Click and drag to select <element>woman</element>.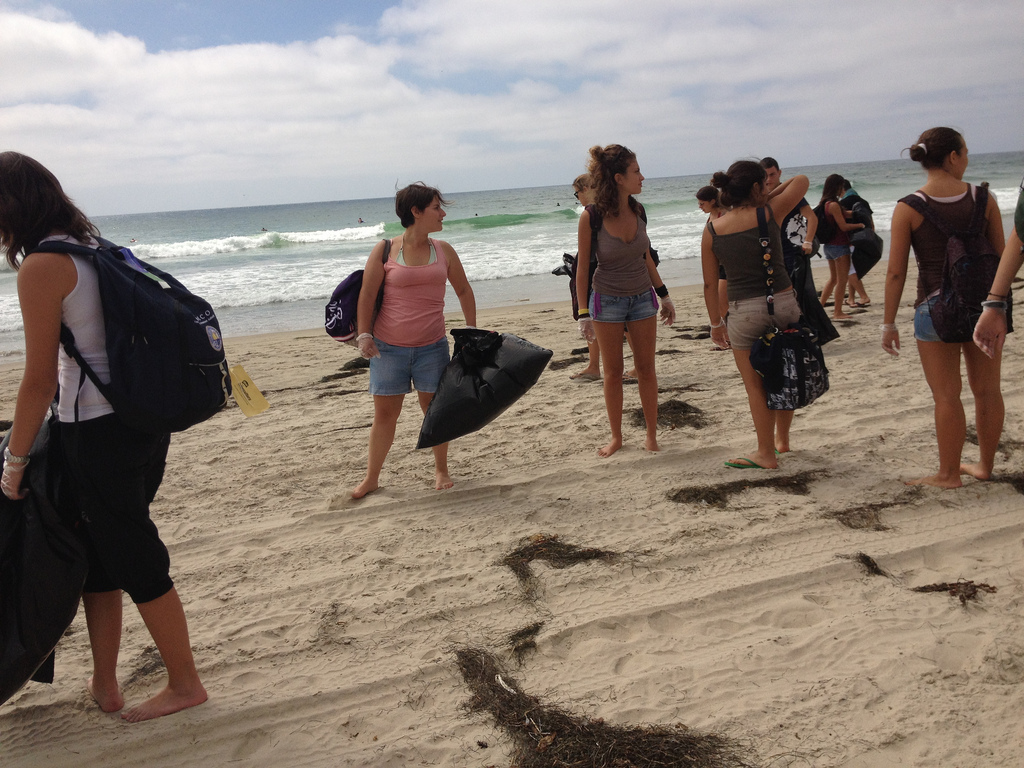
Selection: left=347, top=175, right=475, bottom=501.
